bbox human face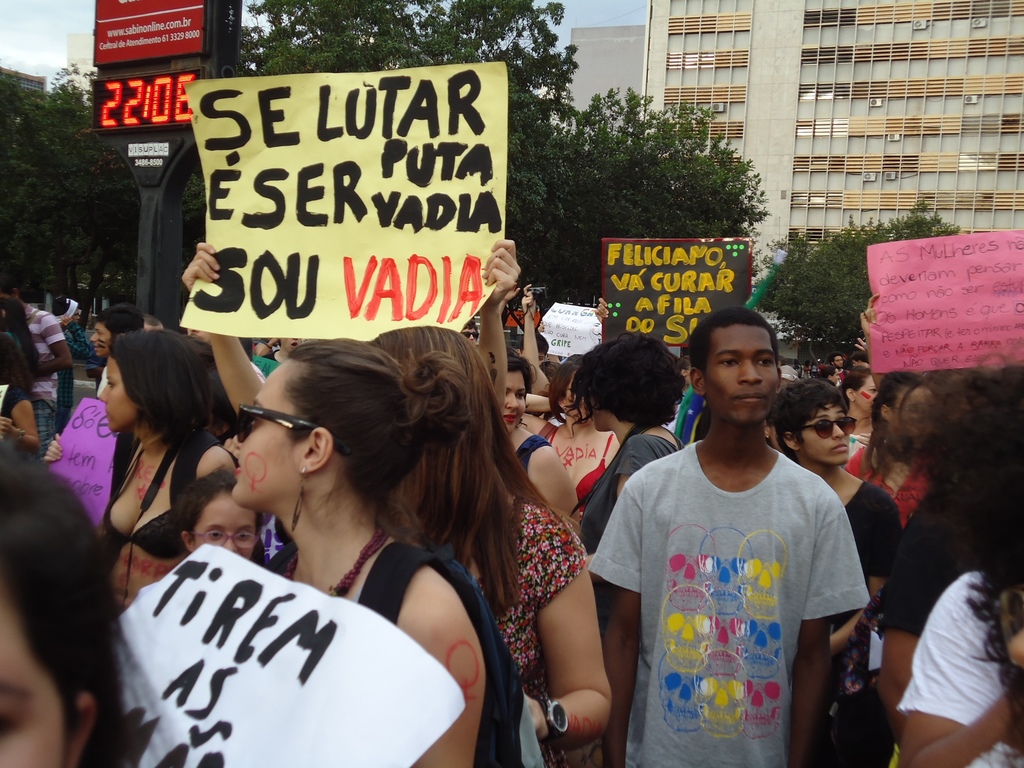
box(890, 388, 926, 441)
